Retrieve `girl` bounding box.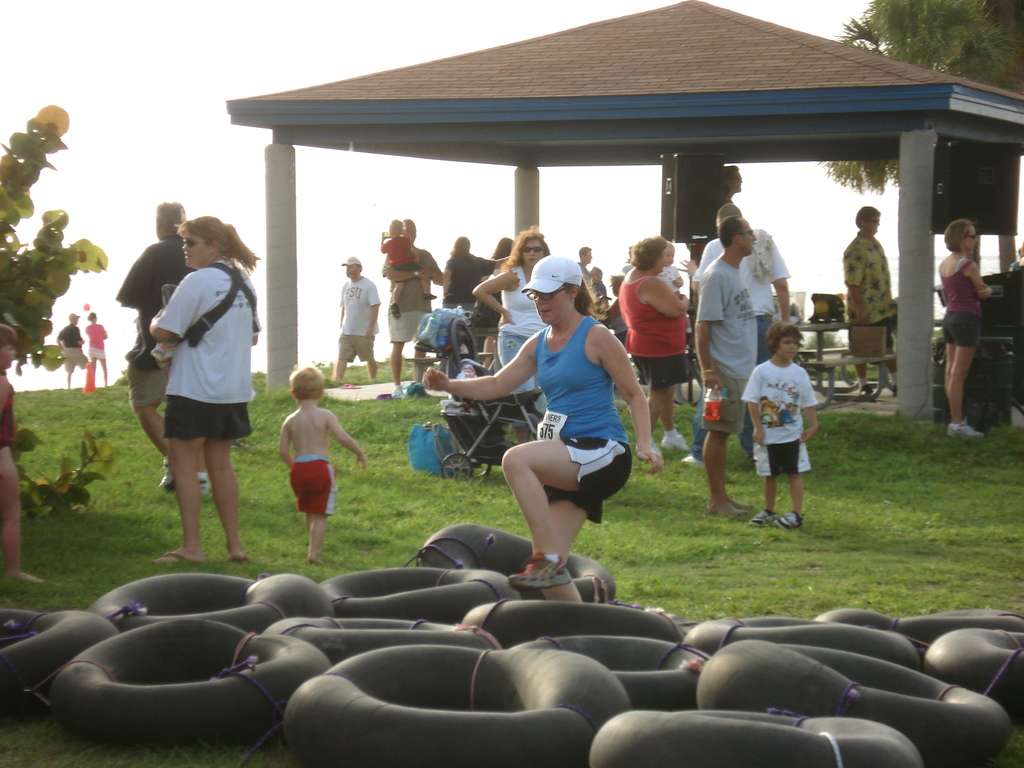
Bounding box: 941,219,993,442.
